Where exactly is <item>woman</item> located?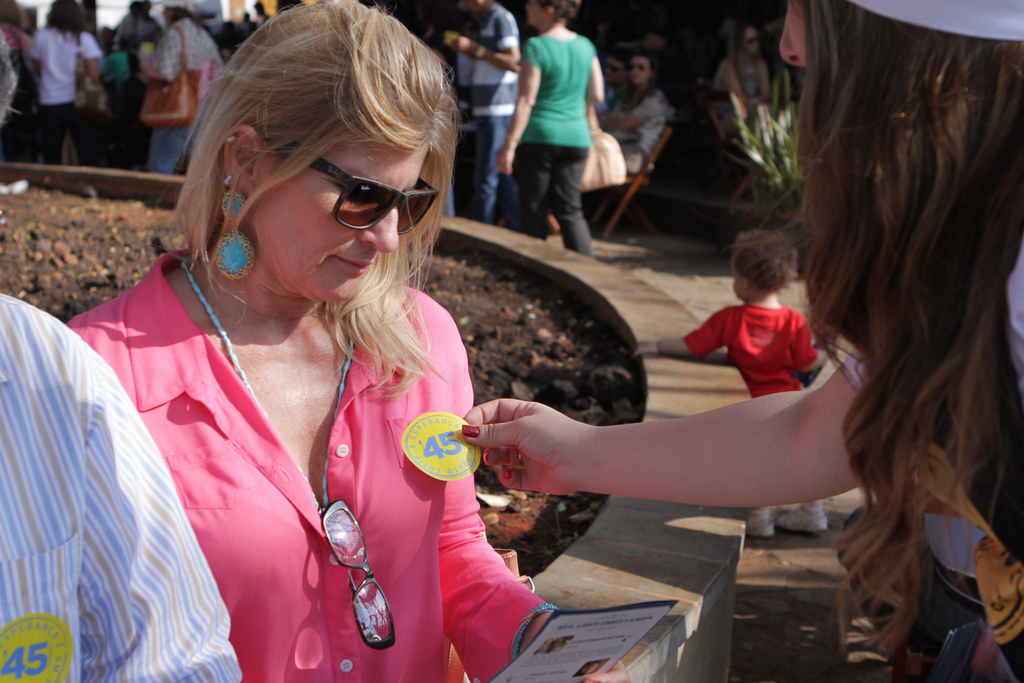
Its bounding box is bbox=(464, 0, 1023, 682).
